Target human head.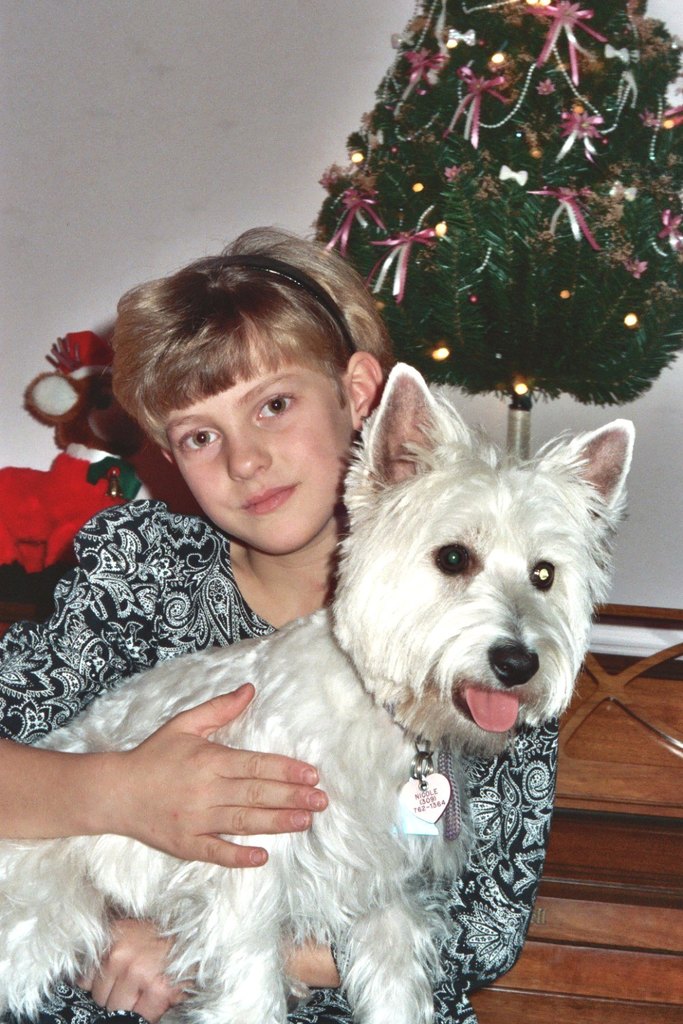
Target region: bbox=(109, 225, 393, 543).
